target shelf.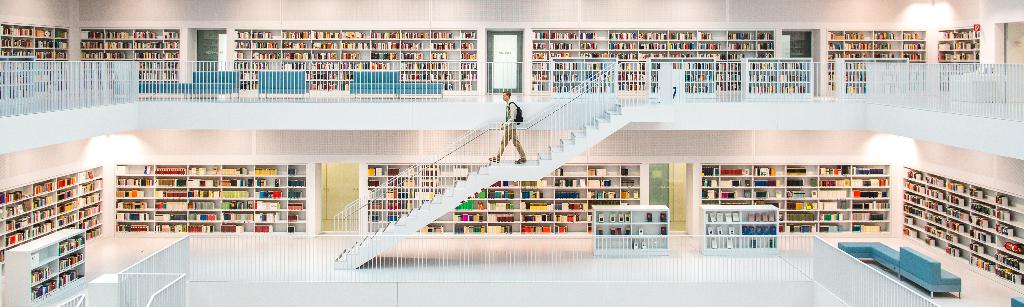
Target region: detection(531, 87, 555, 93).
